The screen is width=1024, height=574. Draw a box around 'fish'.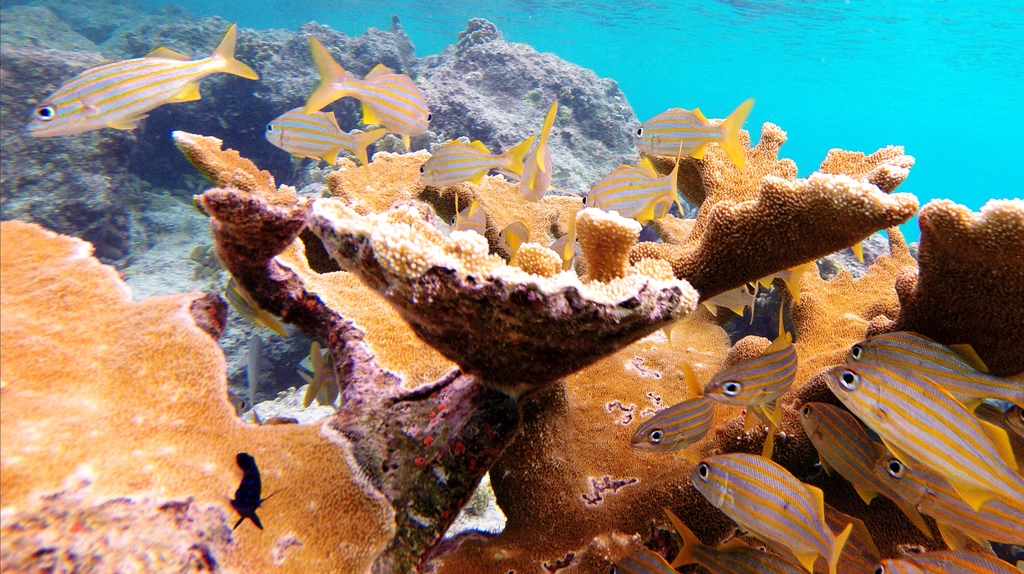
bbox(623, 399, 714, 447).
